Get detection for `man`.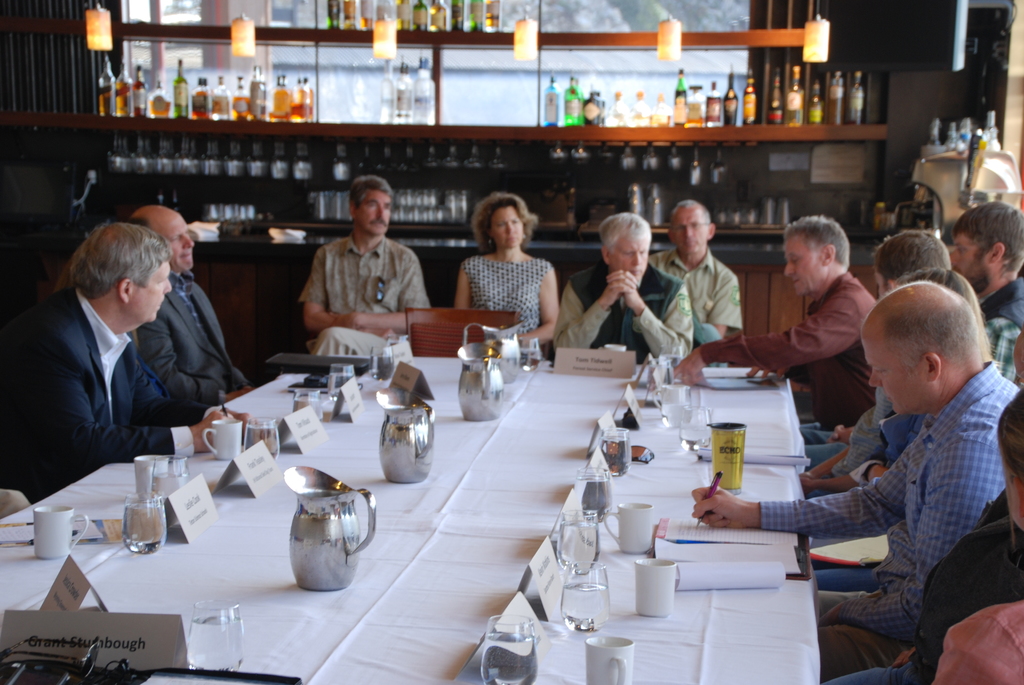
Detection: bbox=[678, 212, 881, 425].
